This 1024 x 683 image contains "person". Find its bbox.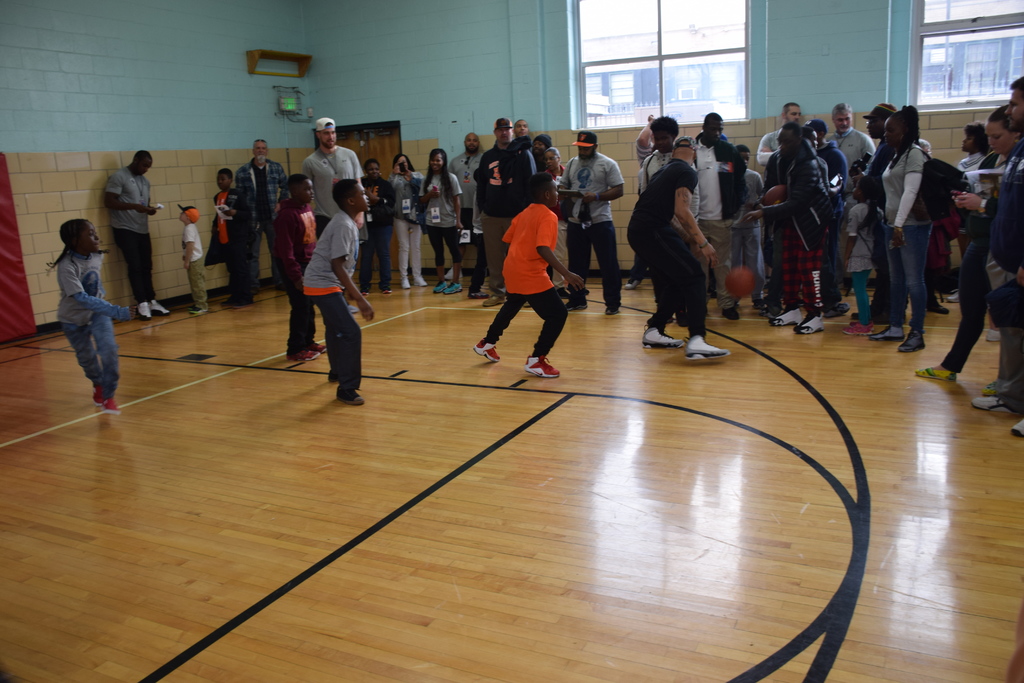
rect(774, 128, 824, 345).
